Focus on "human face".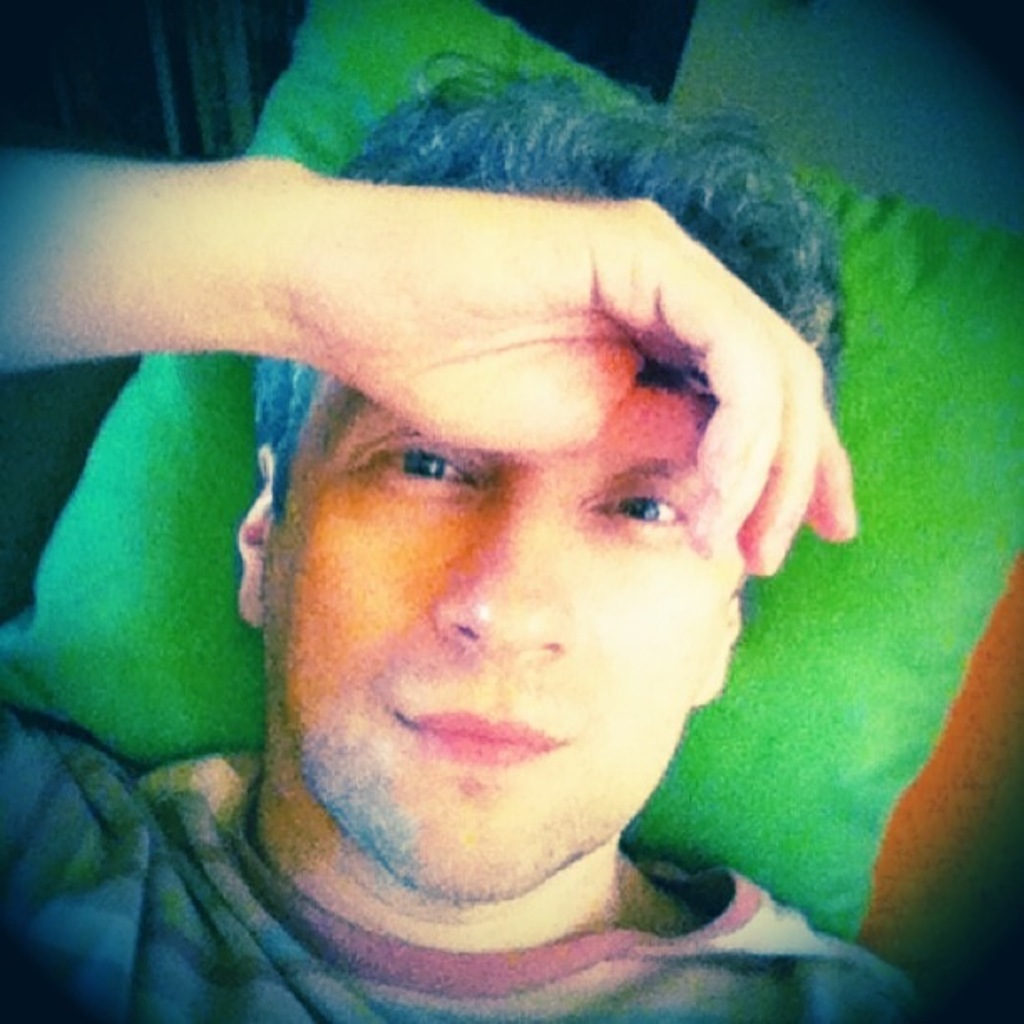
Focused at box(271, 380, 741, 897).
